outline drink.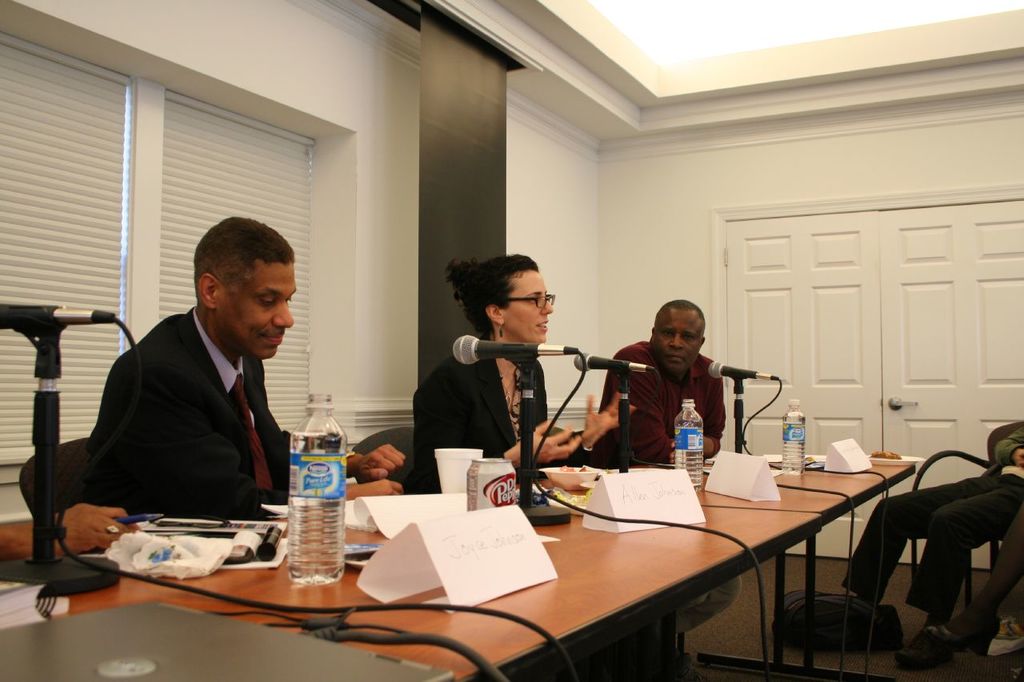
Outline: select_region(275, 408, 342, 576).
